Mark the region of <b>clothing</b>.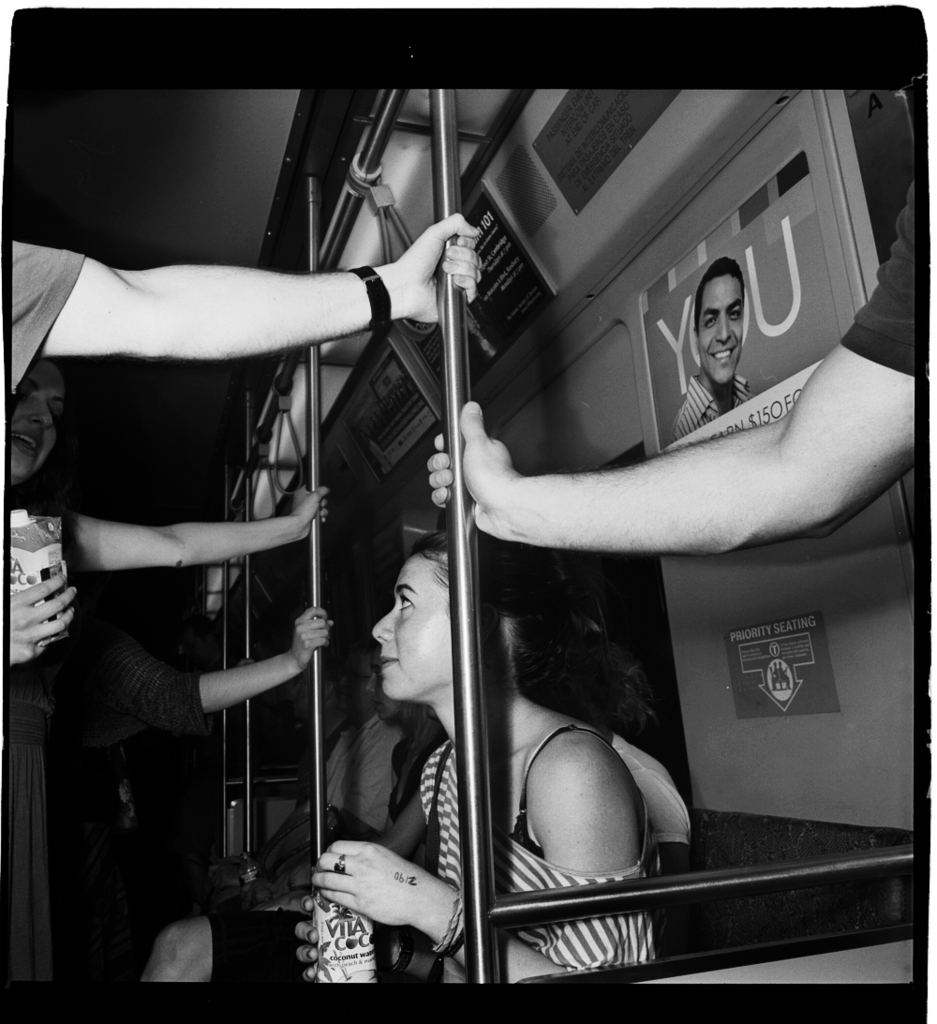
Region: <bbox>670, 370, 758, 444</bbox>.
